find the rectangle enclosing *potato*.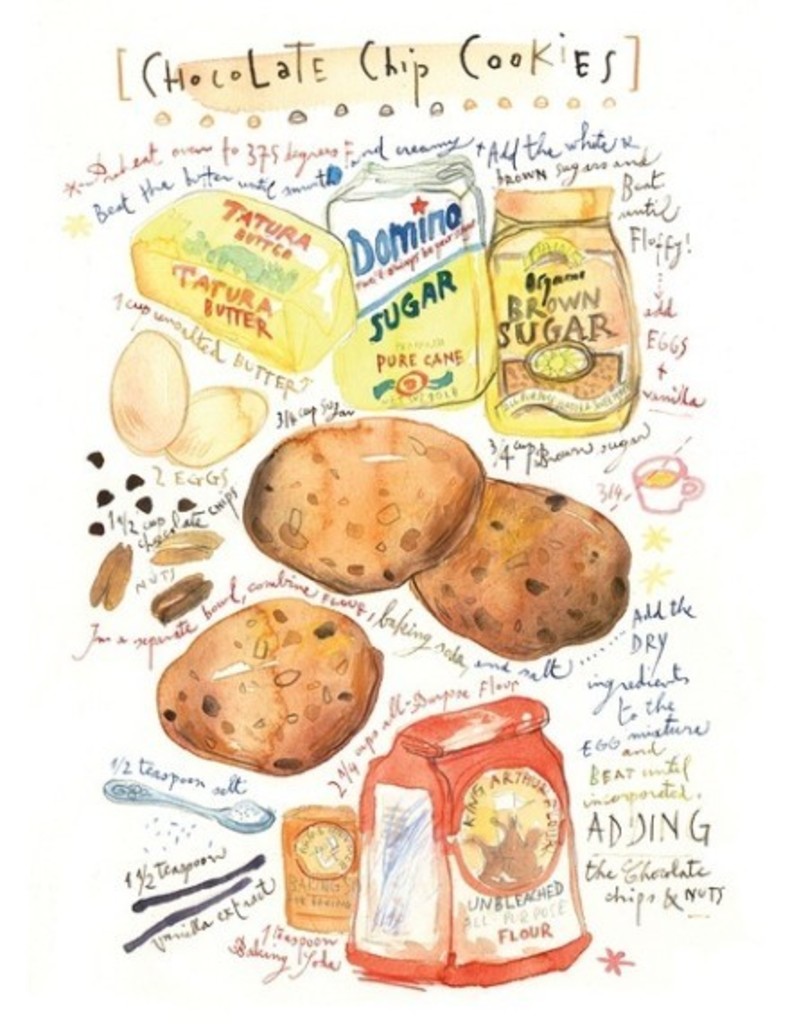
158, 598, 382, 774.
